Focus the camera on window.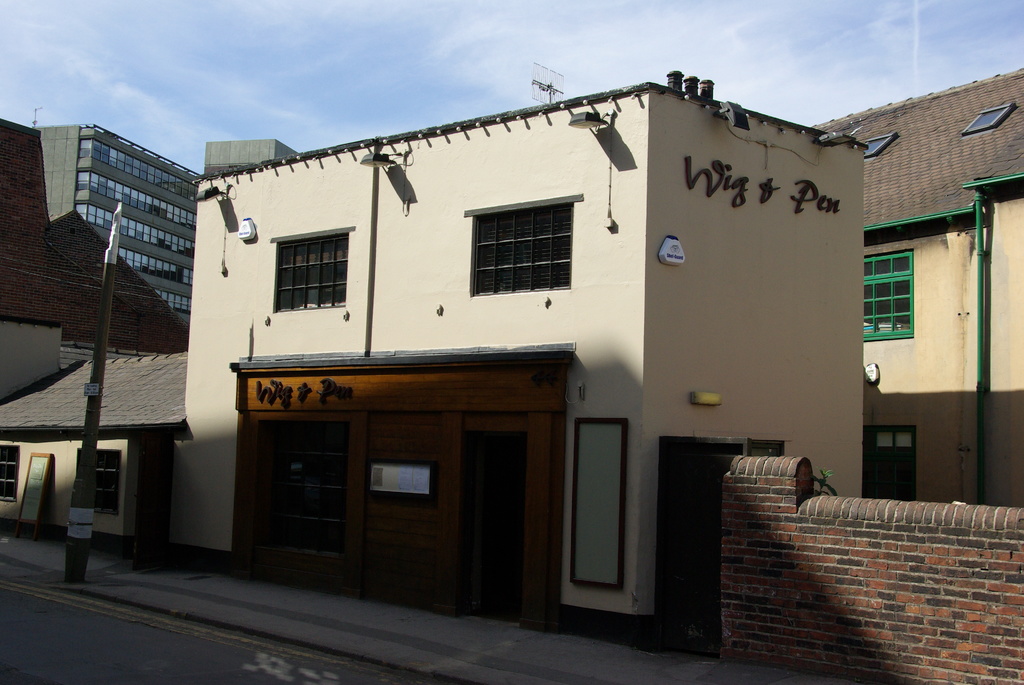
Focus region: bbox=(269, 225, 355, 313).
